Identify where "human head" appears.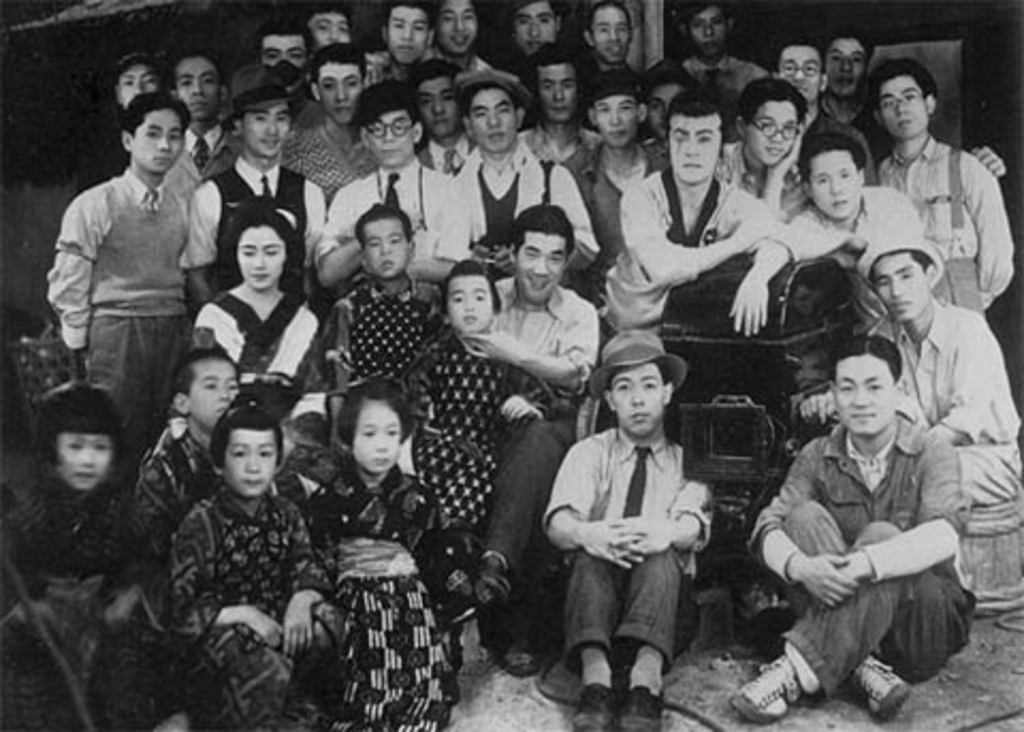
Appears at {"x1": 868, "y1": 64, "x2": 937, "y2": 143}.
